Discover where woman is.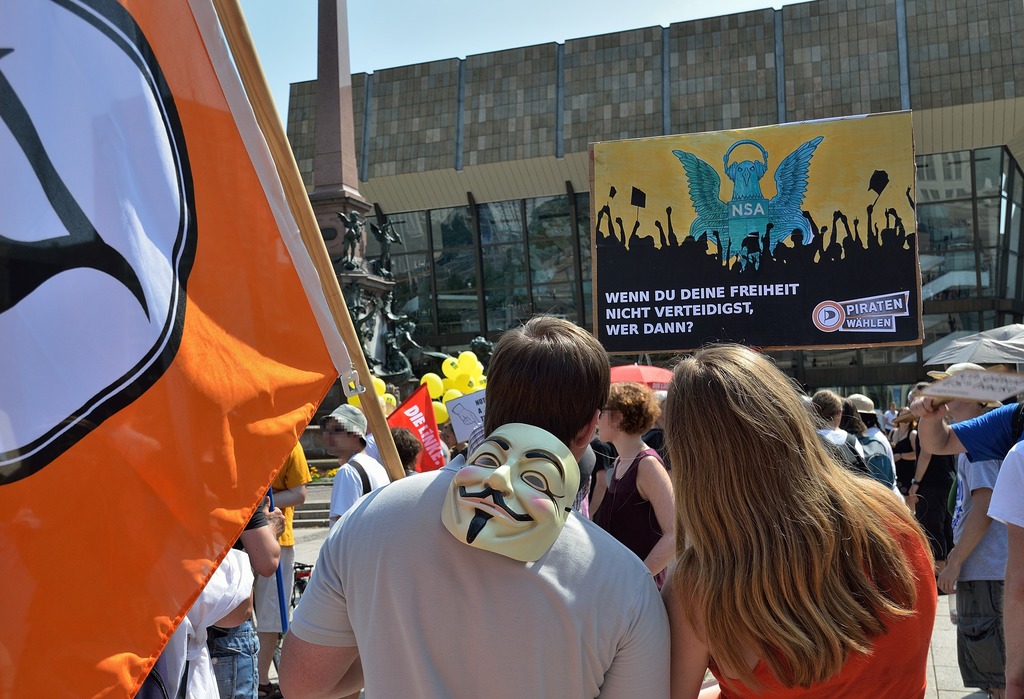
Discovered at 899, 378, 966, 597.
